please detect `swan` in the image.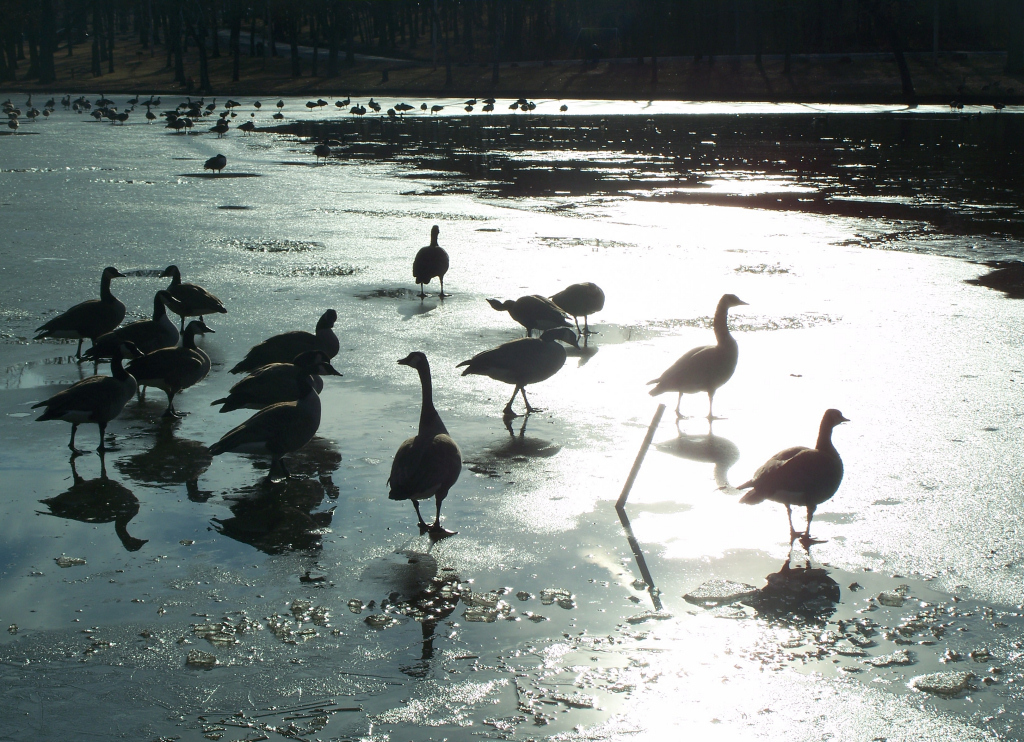
bbox(84, 287, 180, 372).
